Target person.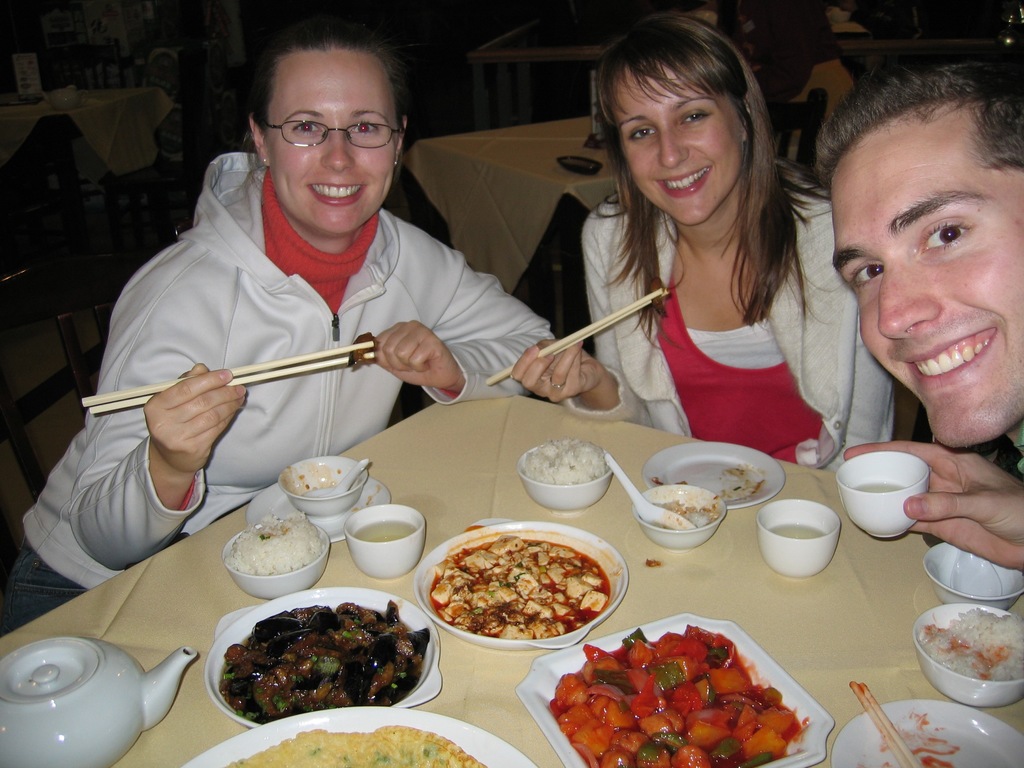
Target region: rect(8, 8, 545, 633).
